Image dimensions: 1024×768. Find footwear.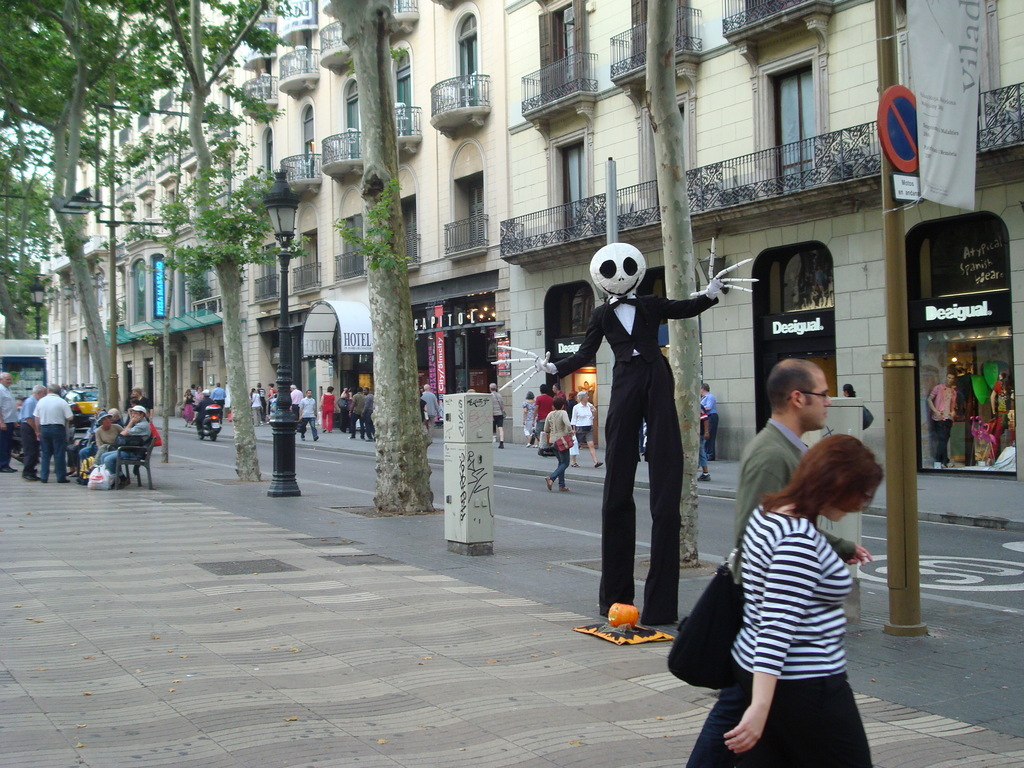
[695, 470, 711, 482].
